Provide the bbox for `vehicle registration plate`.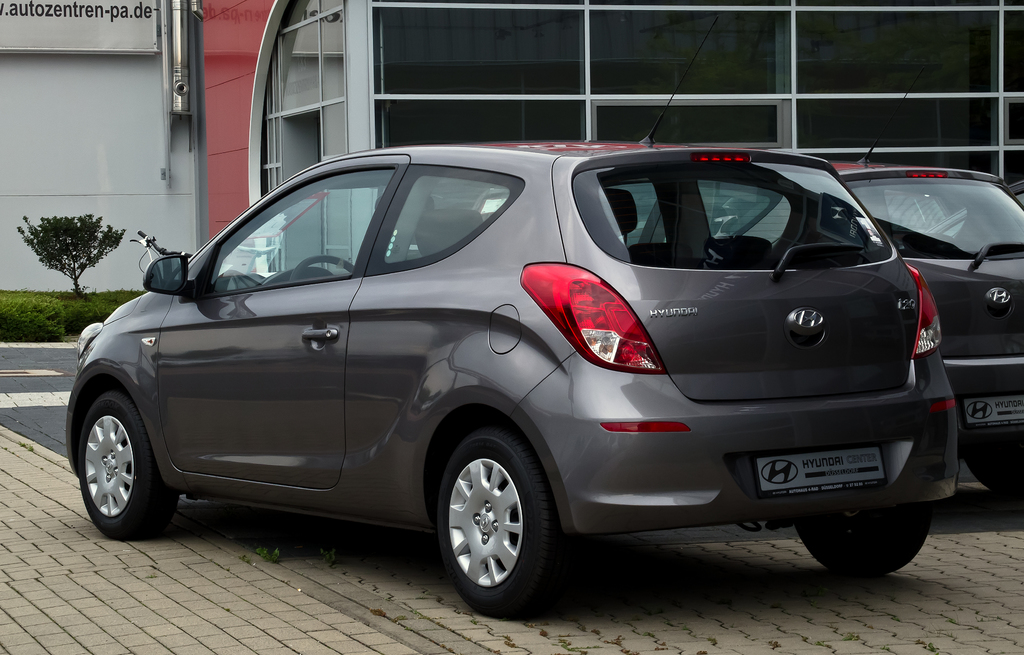
box(960, 390, 1023, 433).
